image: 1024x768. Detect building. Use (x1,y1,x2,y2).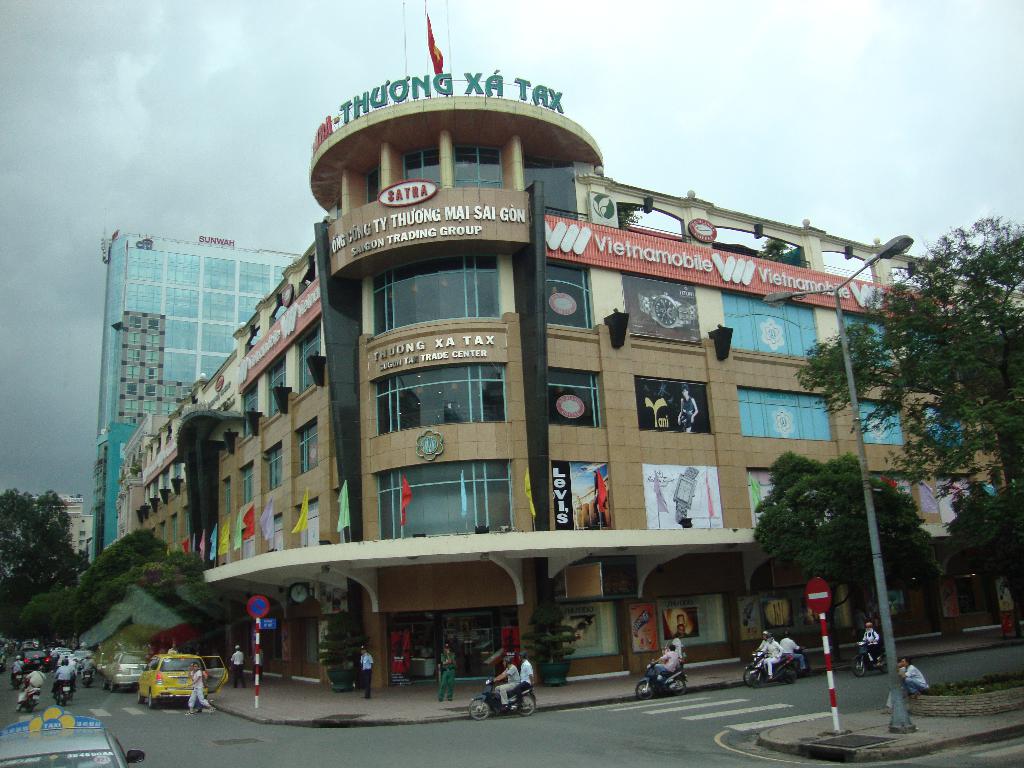
(97,240,303,568).
